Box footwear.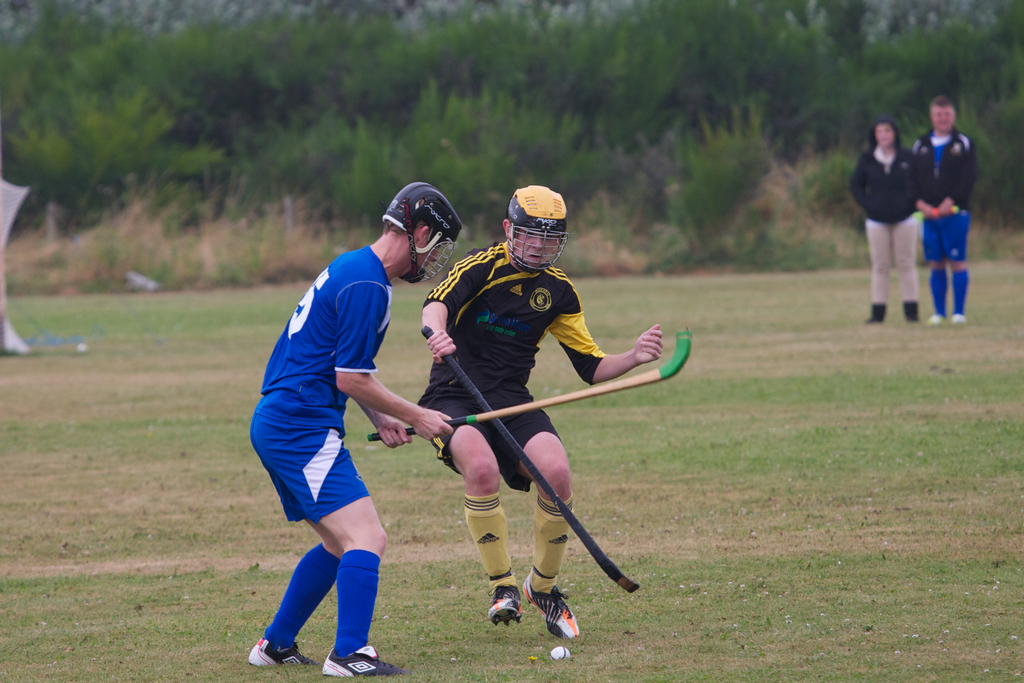
region(489, 586, 523, 628).
